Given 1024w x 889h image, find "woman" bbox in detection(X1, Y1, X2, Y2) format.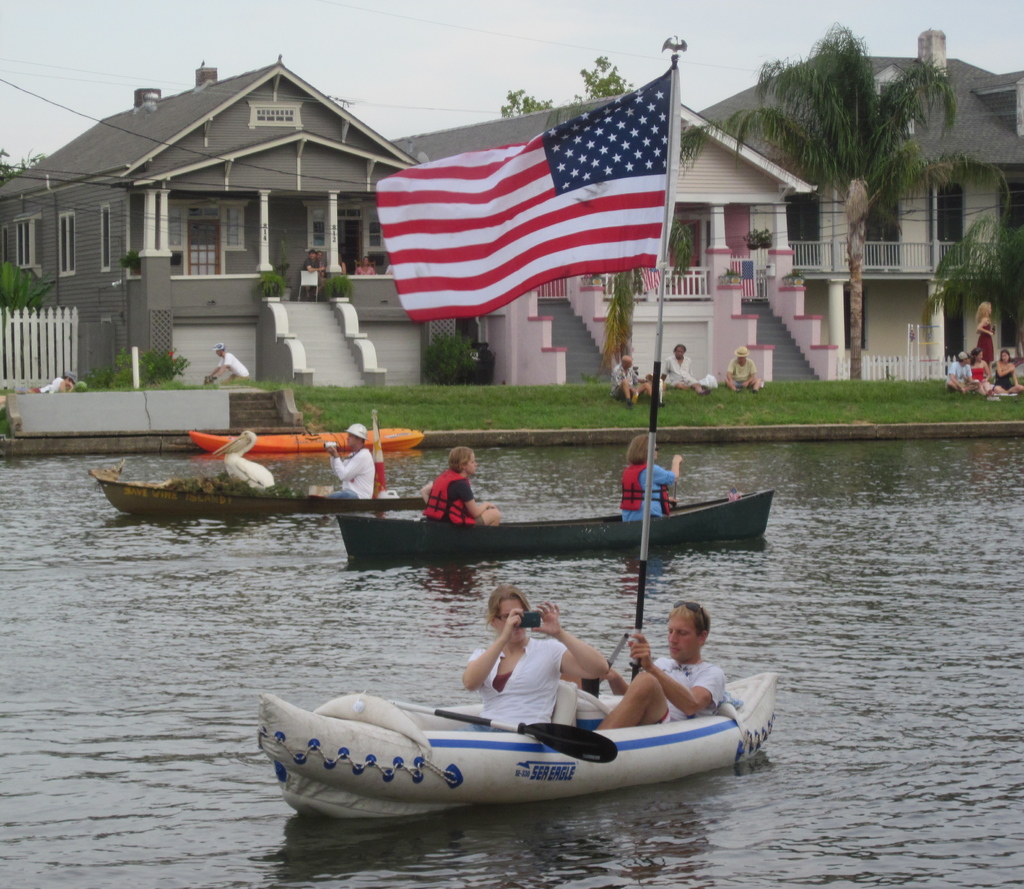
detection(456, 594, 580, 757).
